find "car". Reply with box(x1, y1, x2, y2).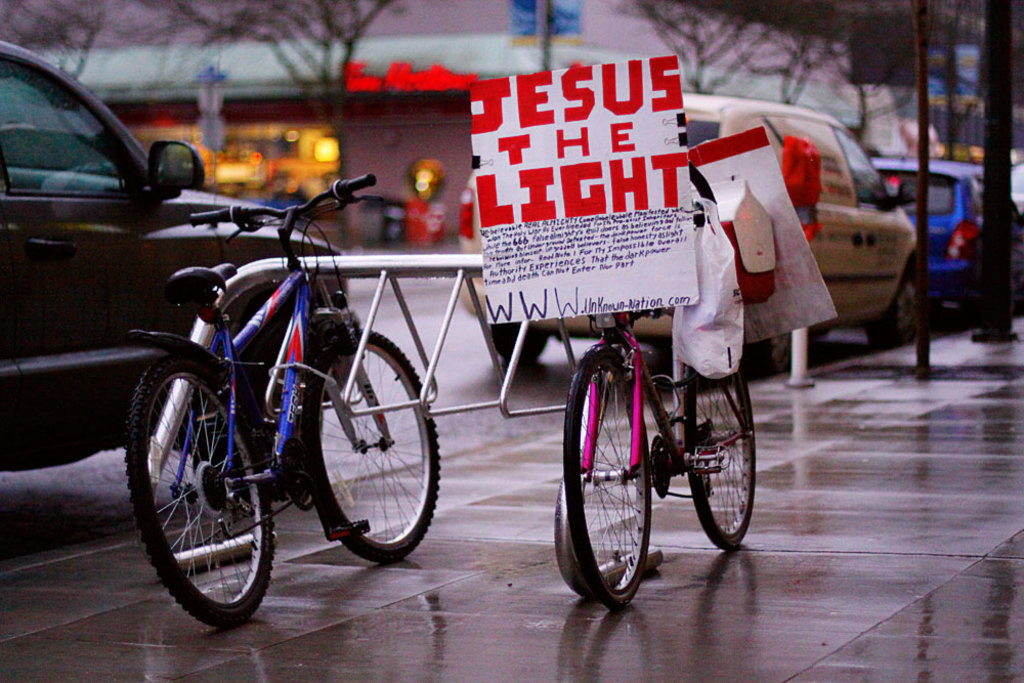
box(881, 163, 1023, 322).
